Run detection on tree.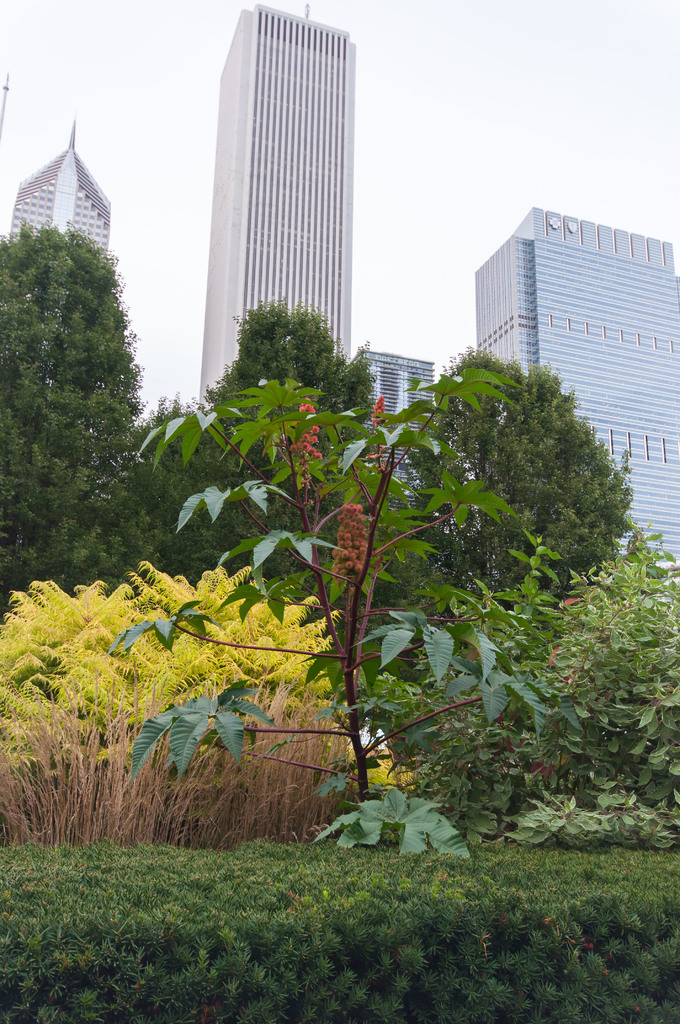
Result: detection(120, 384, 284, 580).
